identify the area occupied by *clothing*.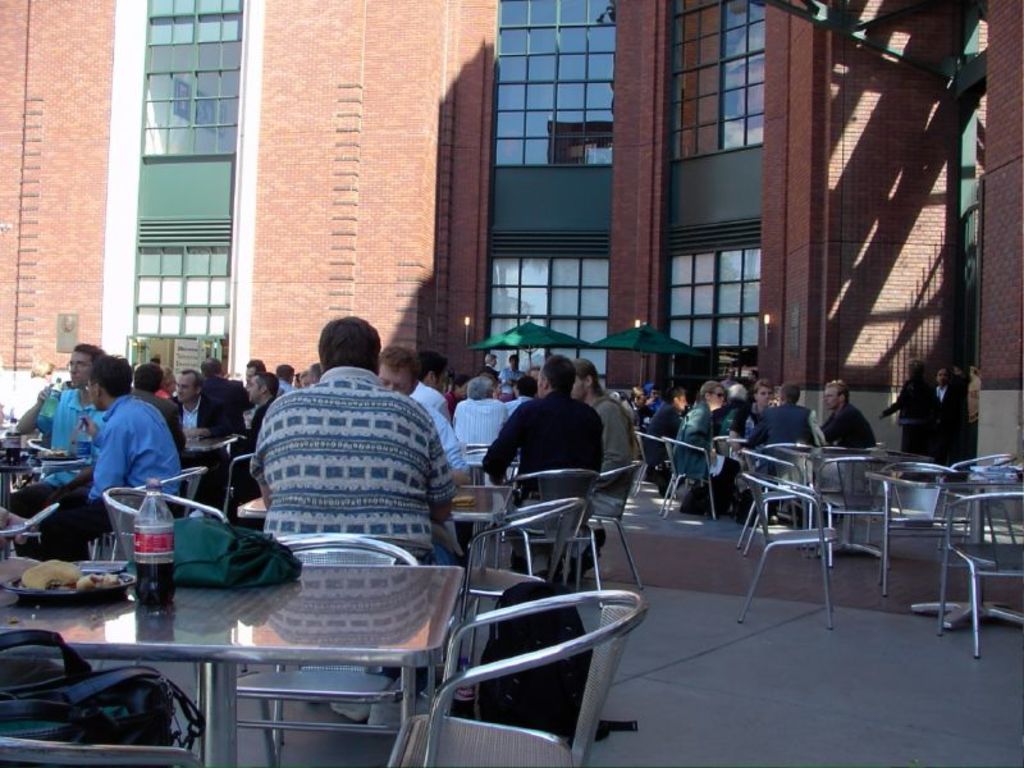
Area: <bbox>236, 356, 457, 696</bbox>.
